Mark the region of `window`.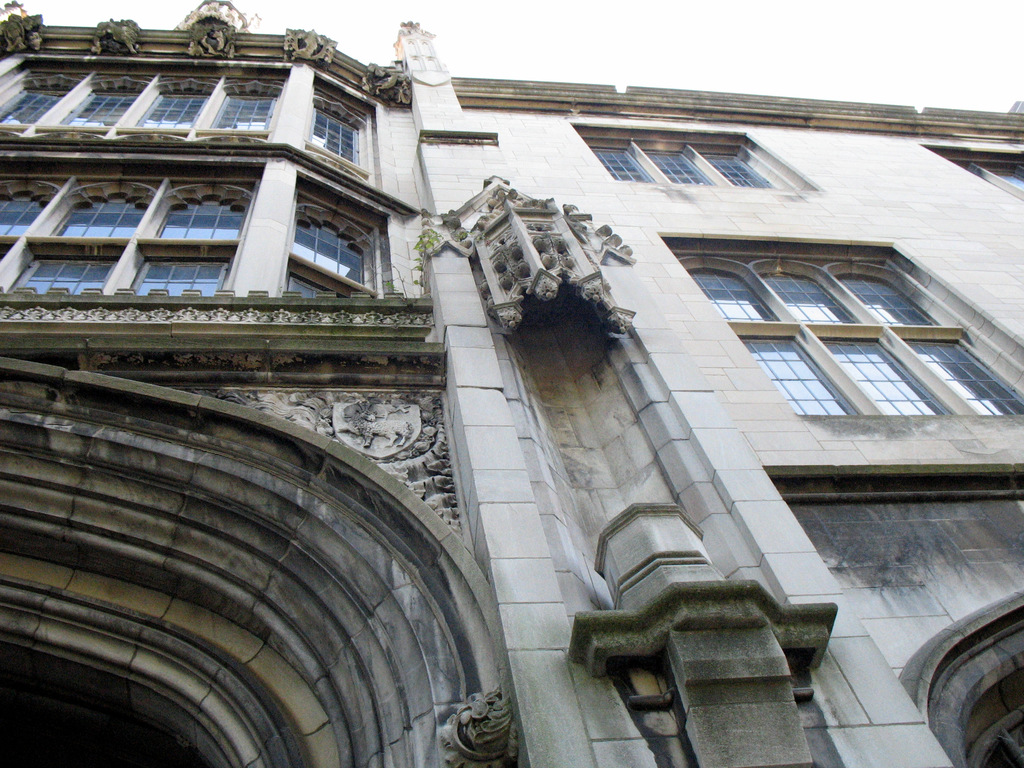
Region: {"left": 0, "top": 169, "right": 63, "bottom": 263}.
